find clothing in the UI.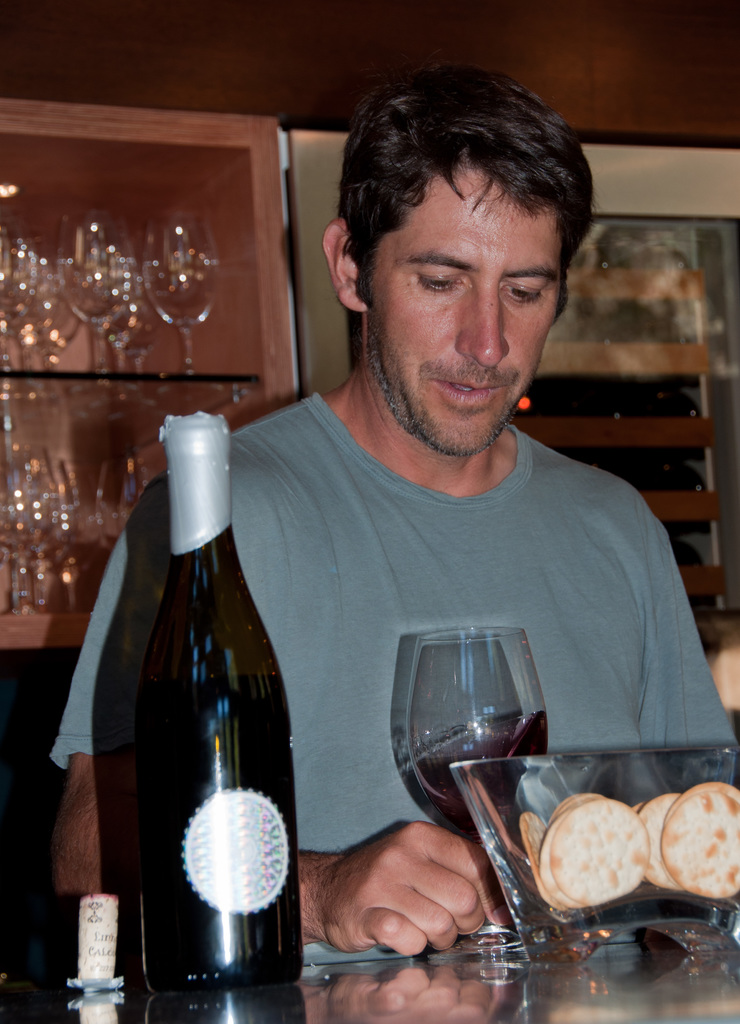
UI element at BBox(163, 227, 694, 929).
